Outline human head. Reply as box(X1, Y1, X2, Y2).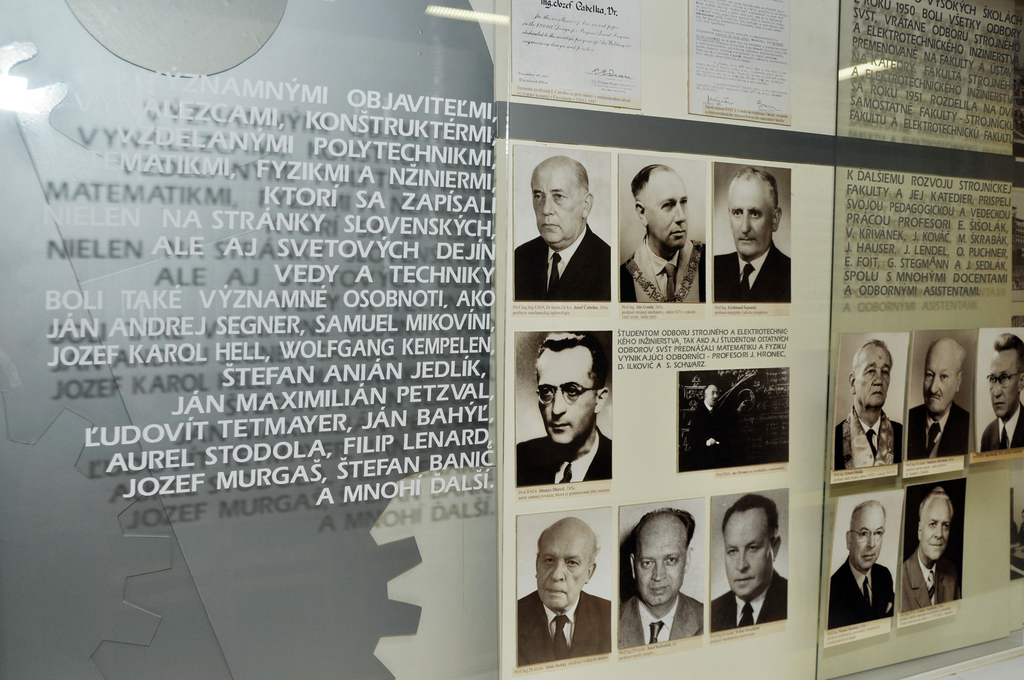
box(915, 490, 955, 565).
